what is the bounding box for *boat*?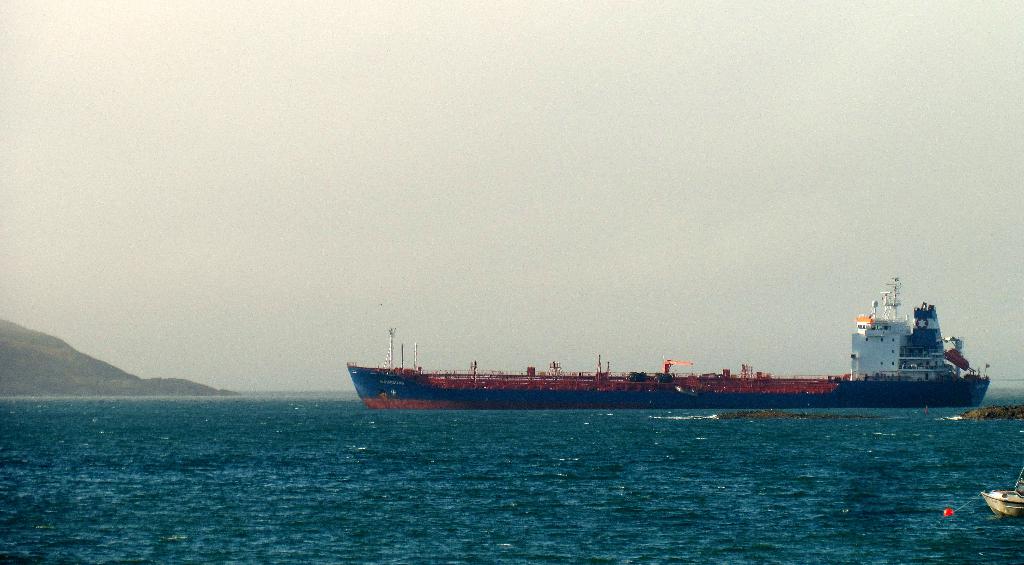
x1=977, y1=463, x2=1023, y2=539.
